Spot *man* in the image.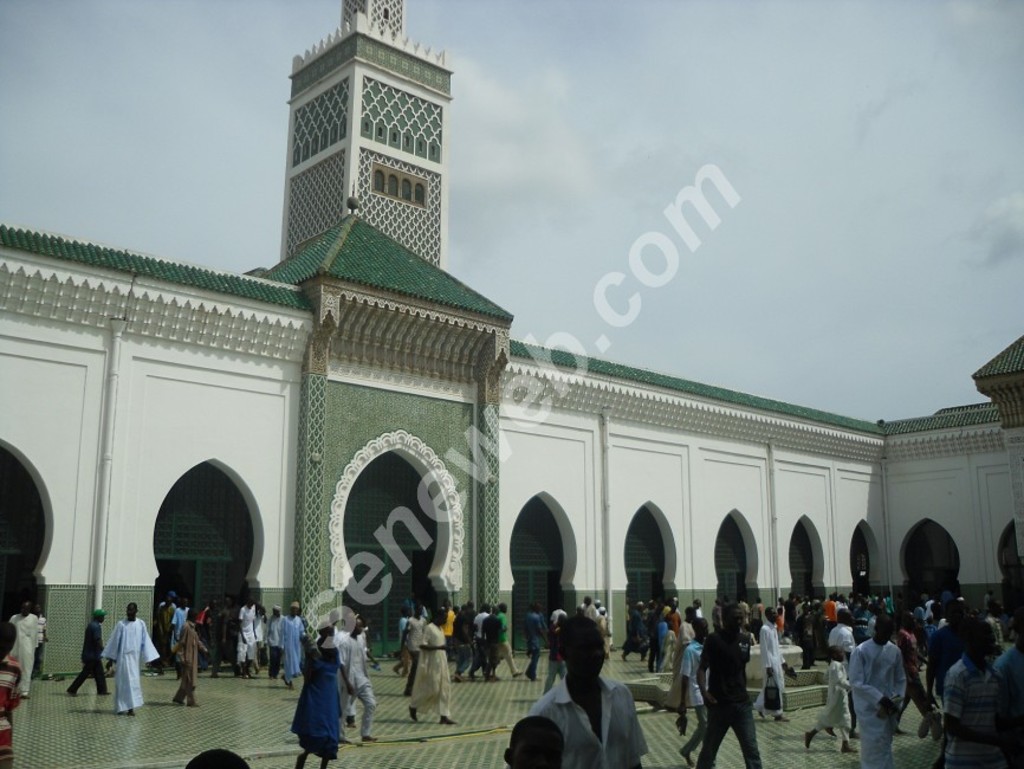
*man* found at x1=0 y1=619 x2=25 y2=768.
